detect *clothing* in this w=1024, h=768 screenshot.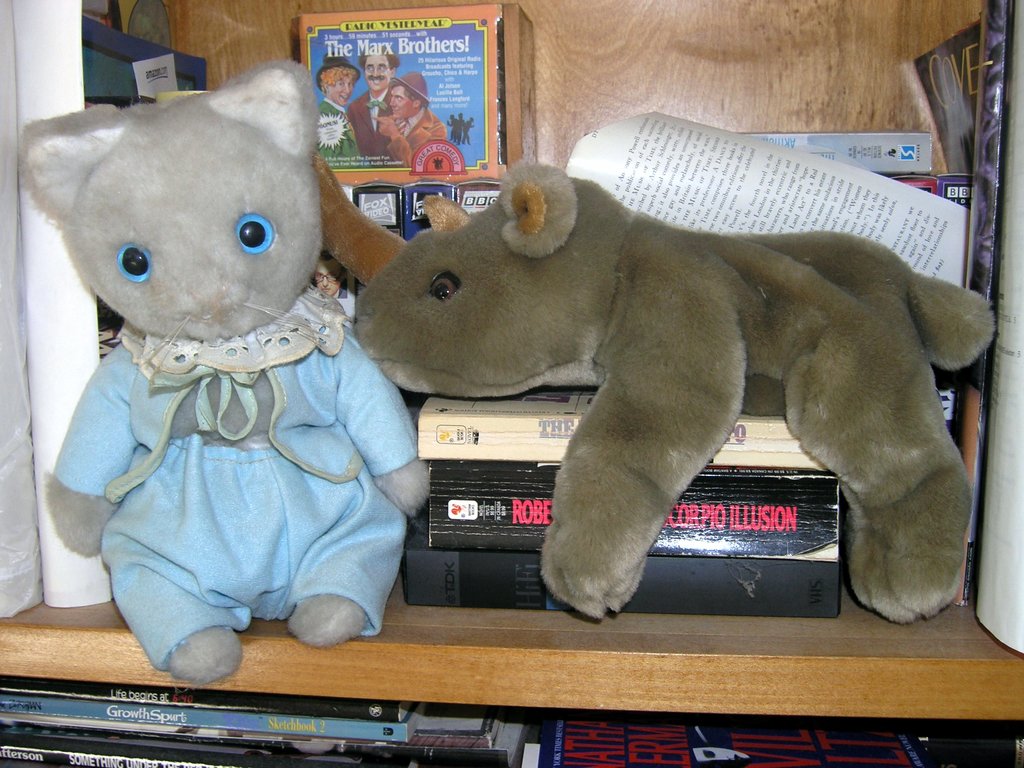
Detection: pyautogui.locateOnScreen(52, 284, 417, 672).
